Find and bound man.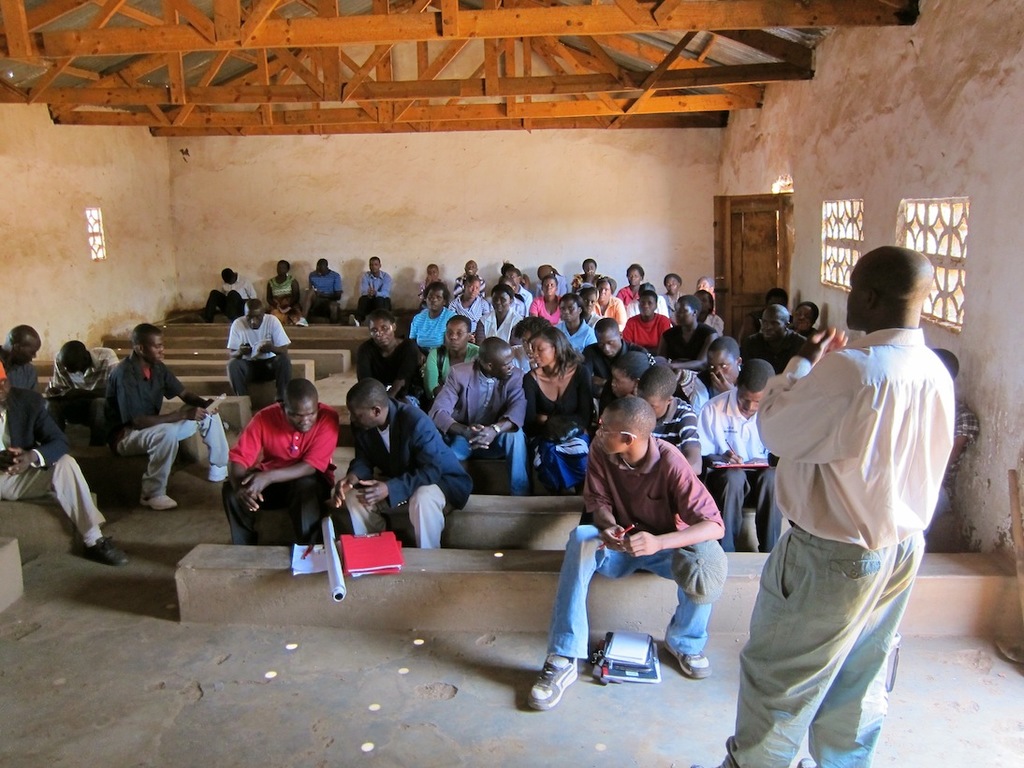
Bound: <bbox>0, 363, 128, 570</bbox>.
